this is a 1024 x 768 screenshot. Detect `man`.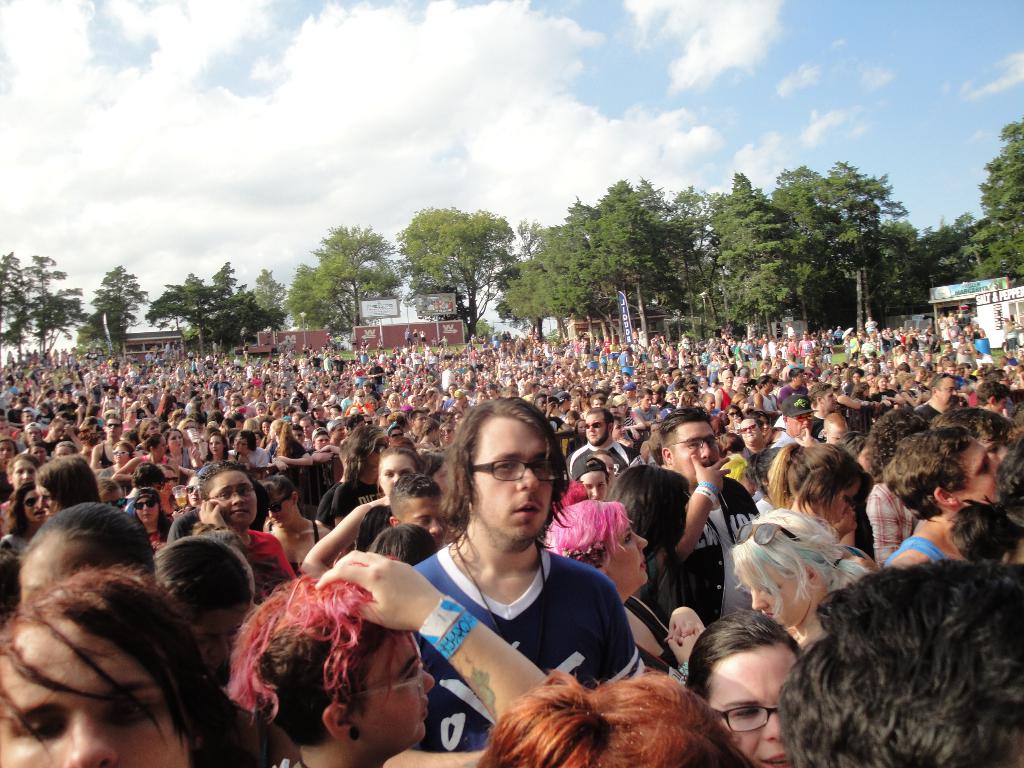
<box>657,407,758,632</box>.
